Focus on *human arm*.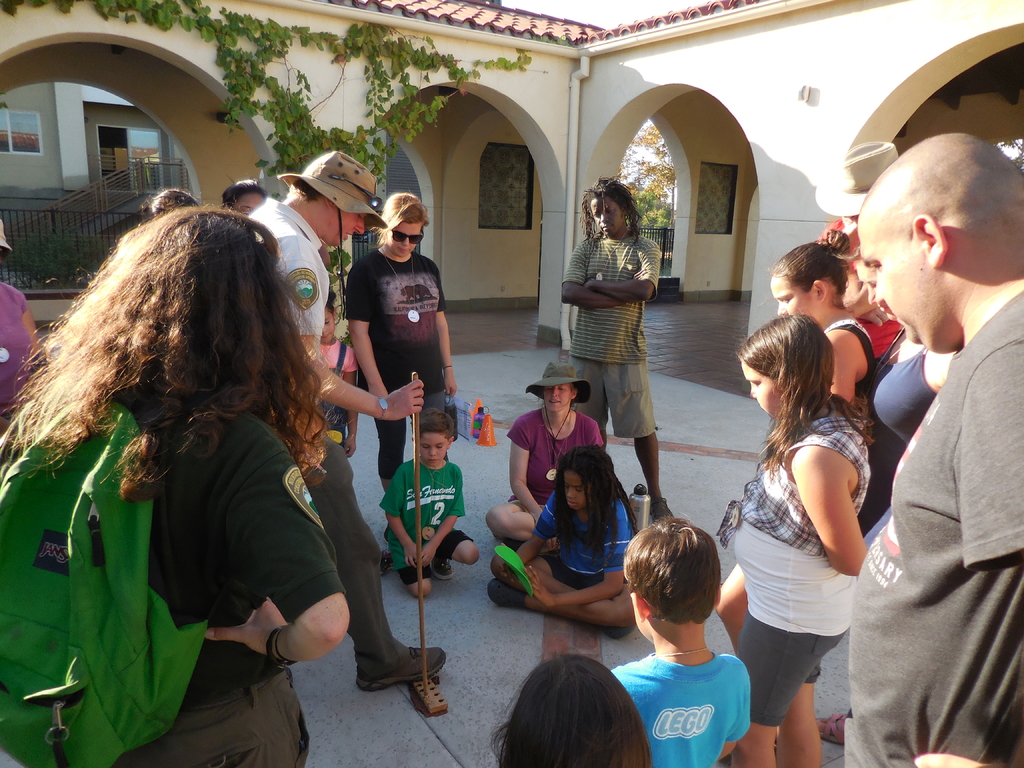
Focused at <box>495,490,556,579</box>.
